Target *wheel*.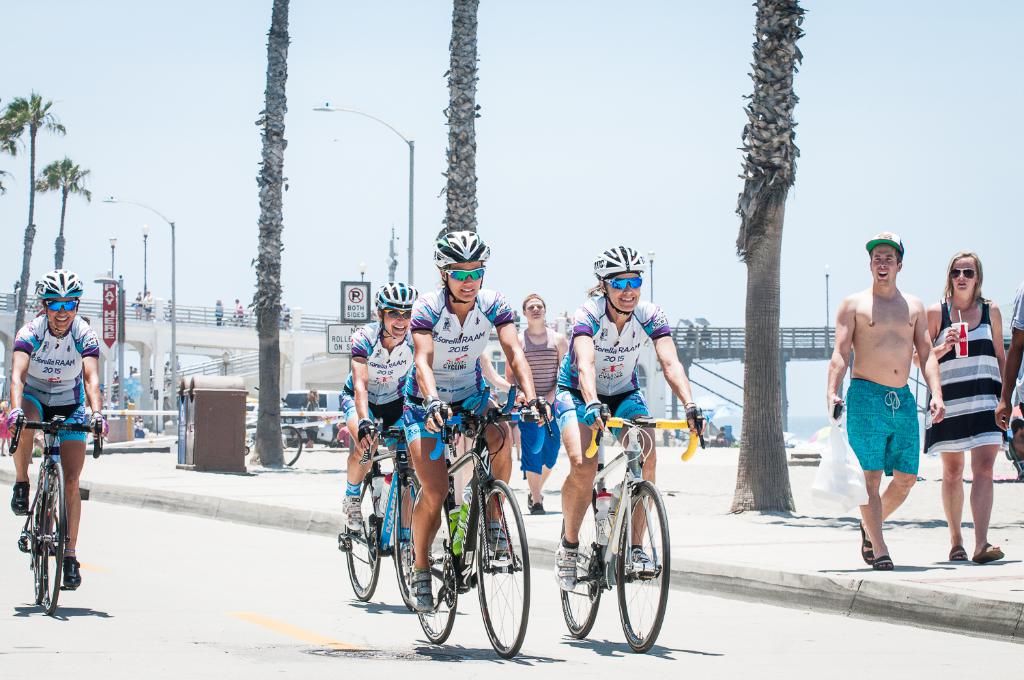
Target region: rect(622, 492, 672, 650).
